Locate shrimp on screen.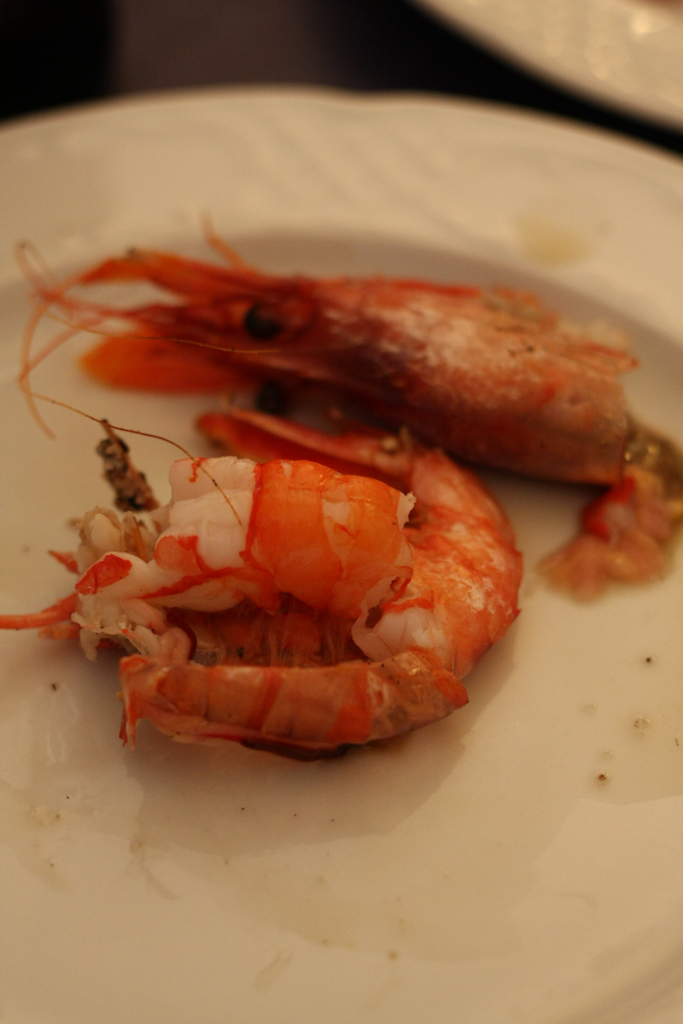
On screen at 14/213/682/610.
